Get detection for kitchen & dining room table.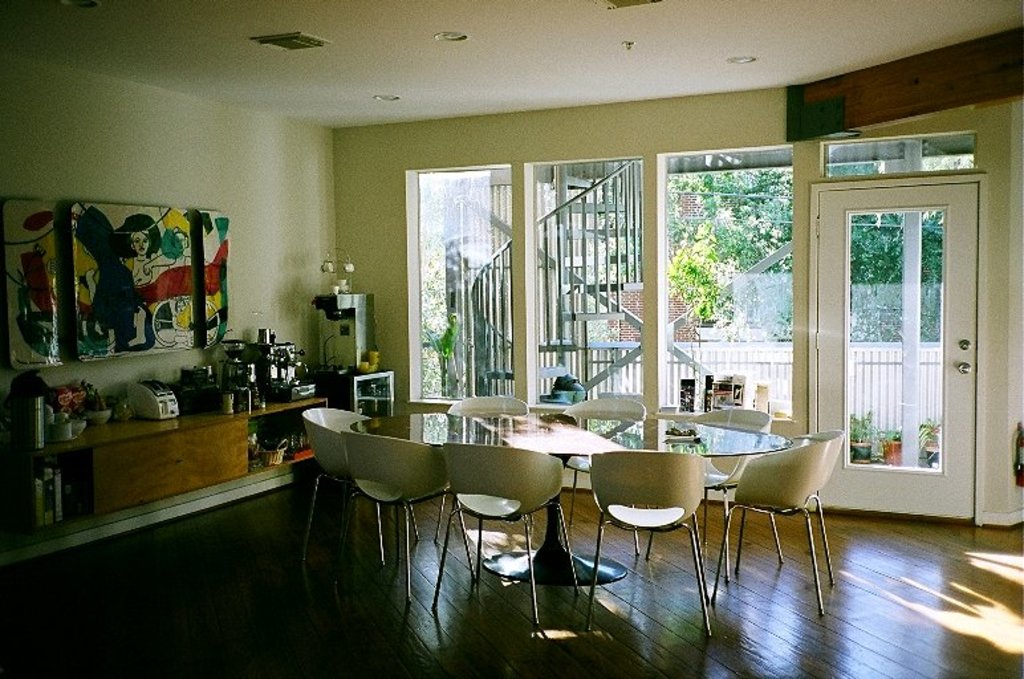
Detection: BBox(353, 411, 795, 586).
